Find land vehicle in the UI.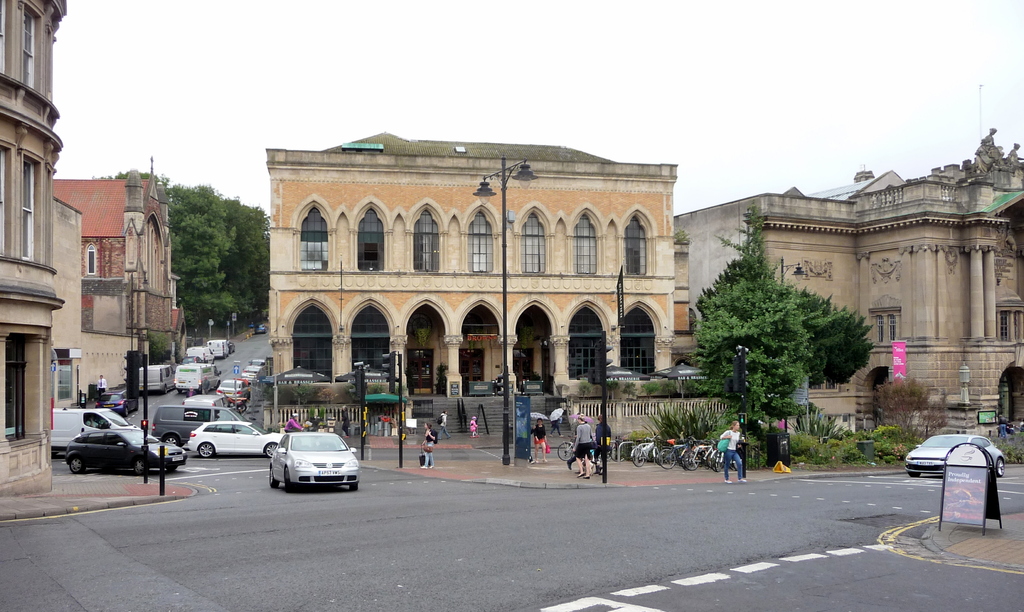
UI element at x1=260, y1=424, x2=348, y2=494.
